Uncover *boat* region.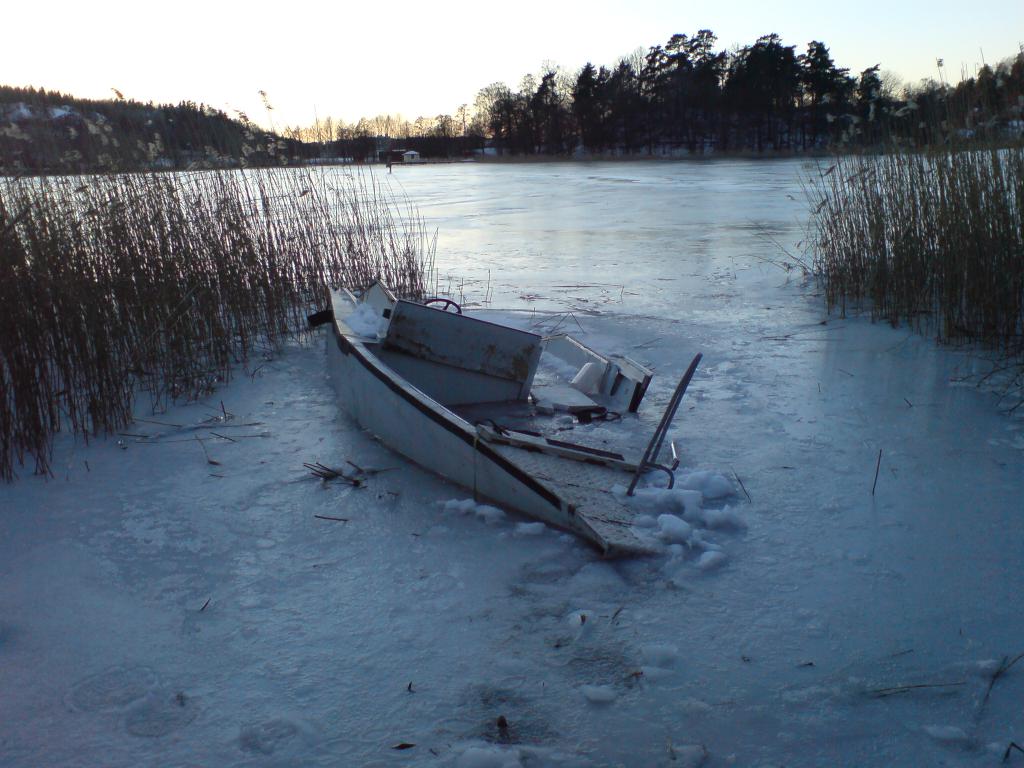
Uncovered: bbox=(302, 264, 726, 541).
